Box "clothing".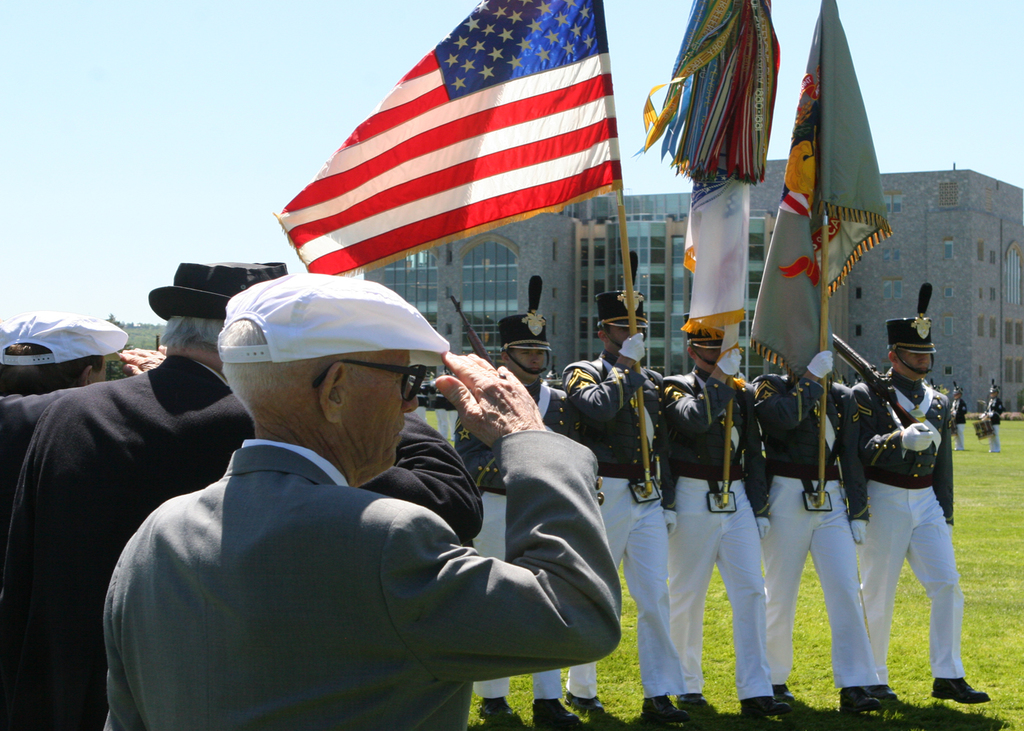
Rect(947, 396, 971, 447).
